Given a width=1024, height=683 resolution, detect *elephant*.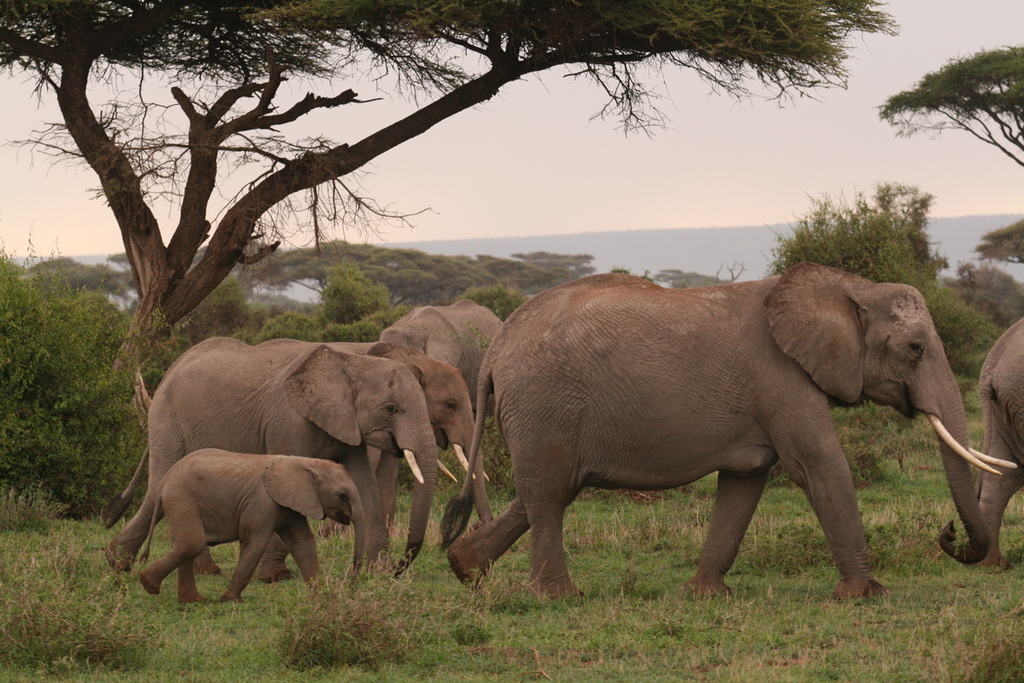
region(359, 349, 502, 563).
